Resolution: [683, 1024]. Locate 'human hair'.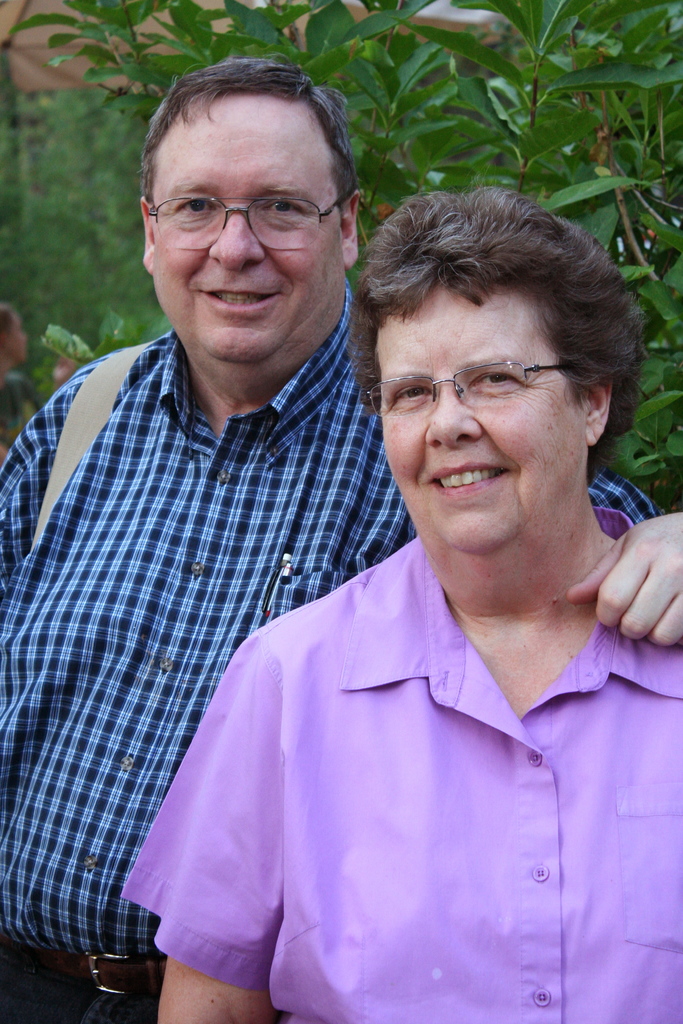
(left=347, top=174, right=623, bottom=463).
